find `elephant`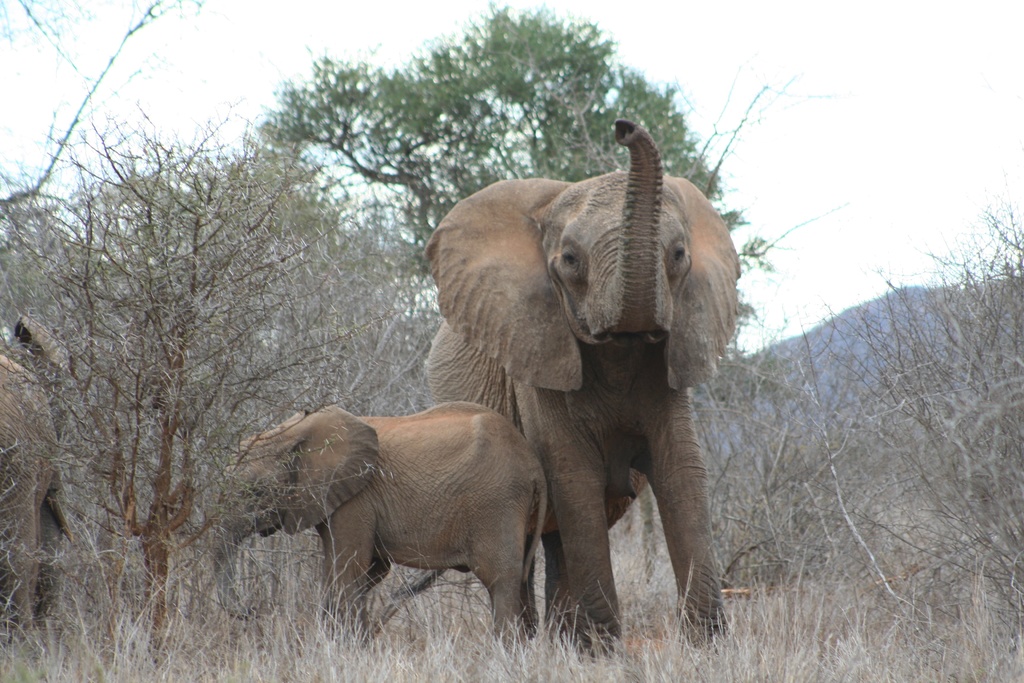
409, 131, 749, 654
